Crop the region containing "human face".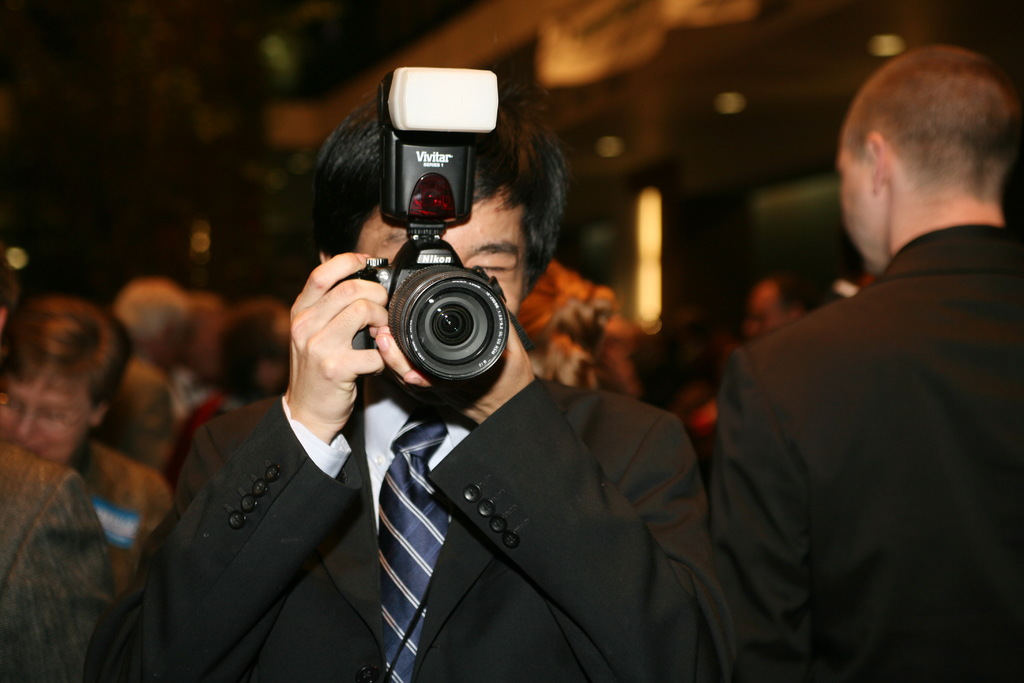
Crop region: {"x1": 0, "y1": 377, "x2": 92, "y2": 457}.
